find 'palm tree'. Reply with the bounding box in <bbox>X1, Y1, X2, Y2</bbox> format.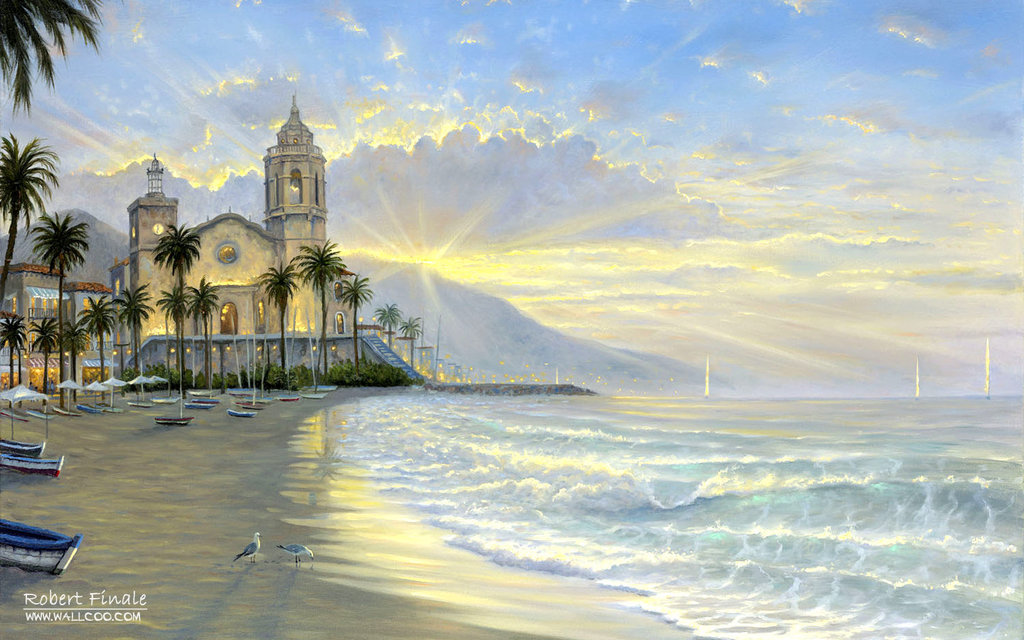
<bbox>0, 0, 107, 121</bbox>.
